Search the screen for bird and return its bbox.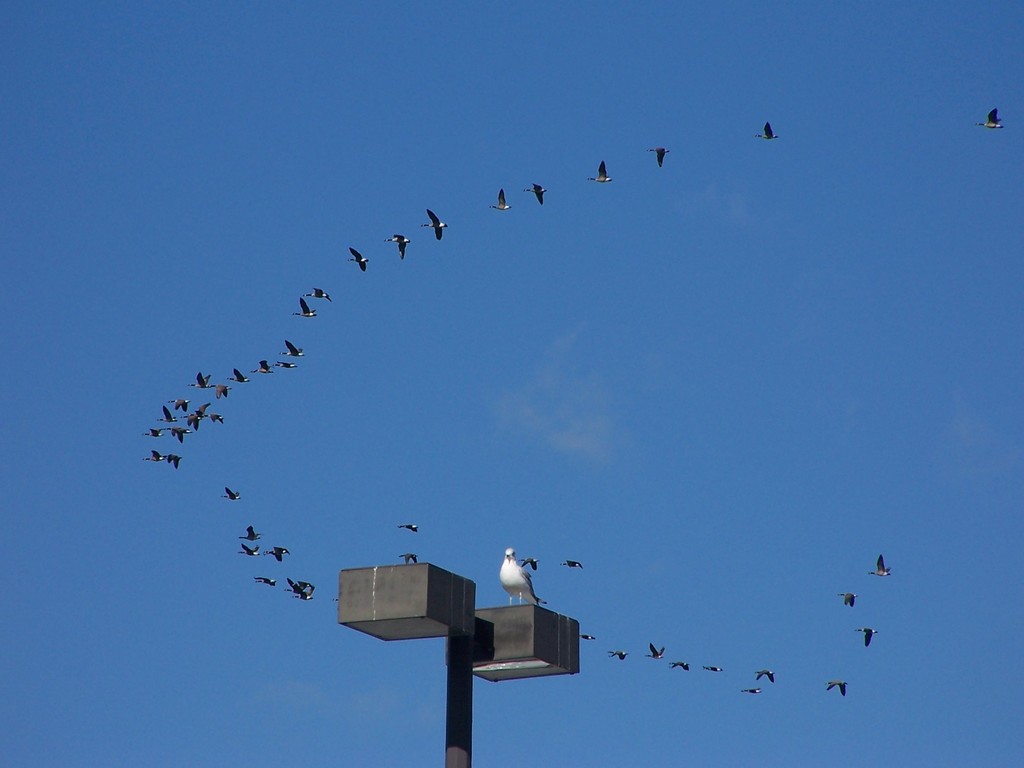
Found: left=644, top=140, right=673, bottom=172.
